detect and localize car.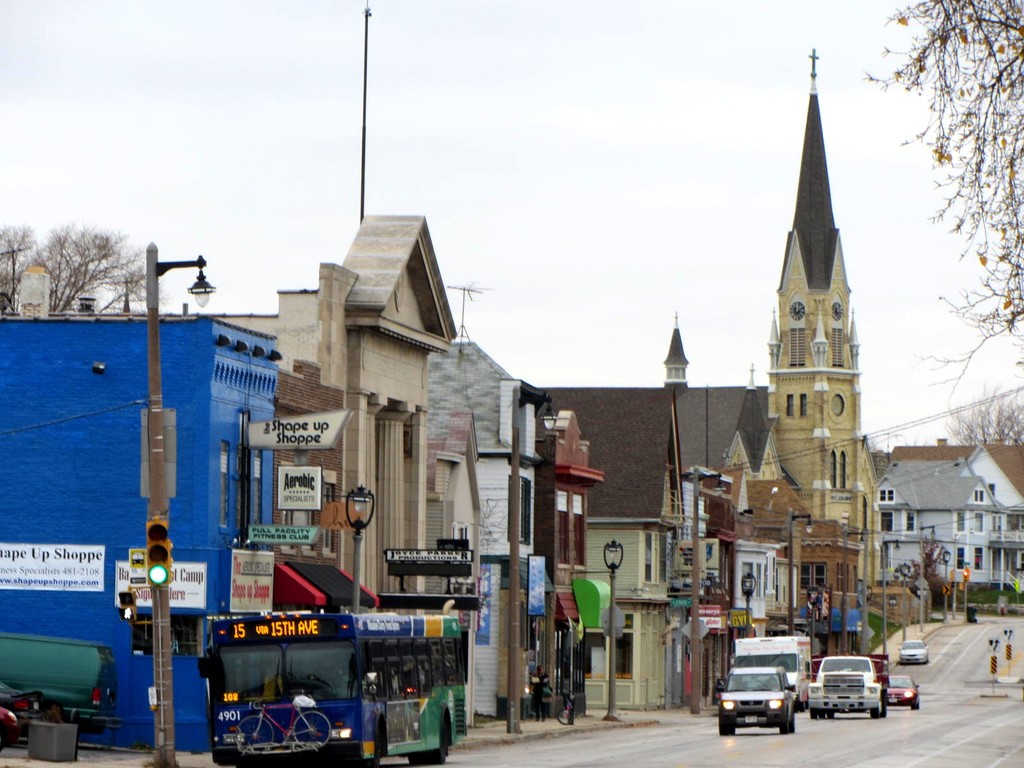
Localized at bbox=[895, 636, 931, 668].
